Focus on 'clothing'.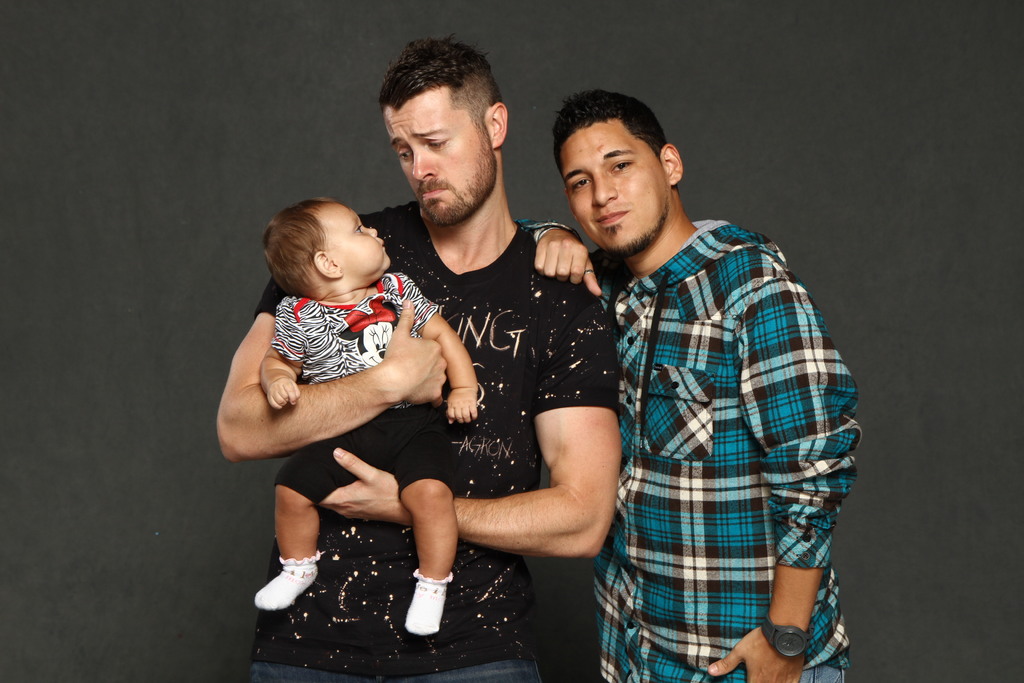
Focused at <box>255,201,623,682</box>.
